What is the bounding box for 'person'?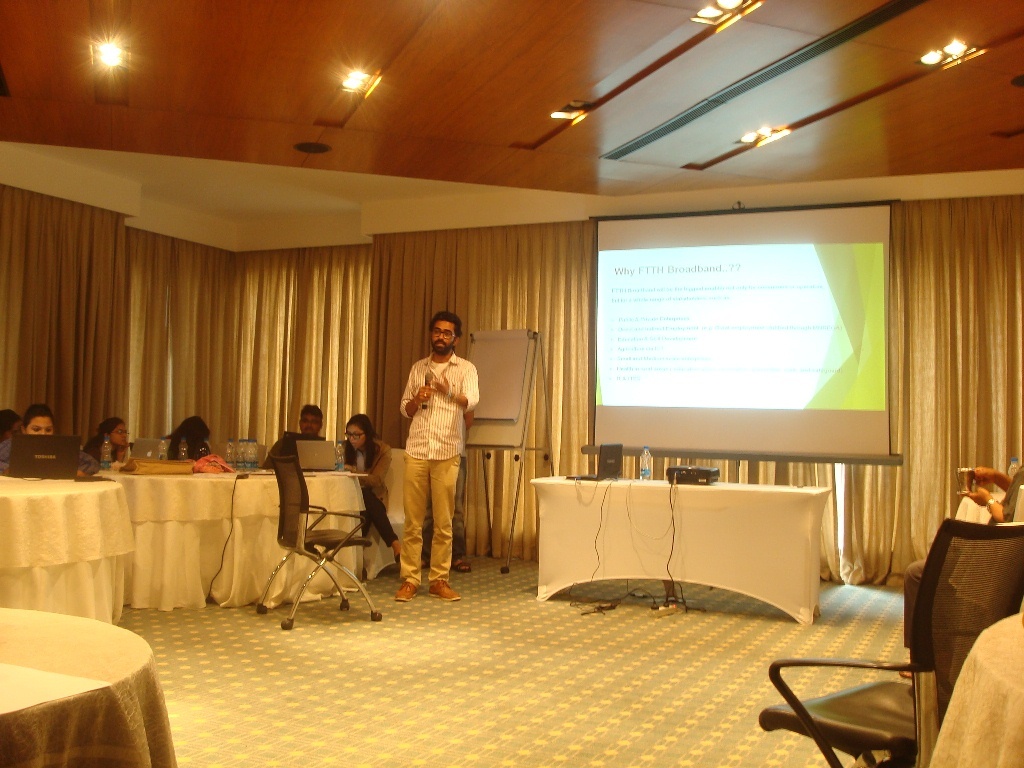
(x1=0, y1=407, x2=20, y2=442).
